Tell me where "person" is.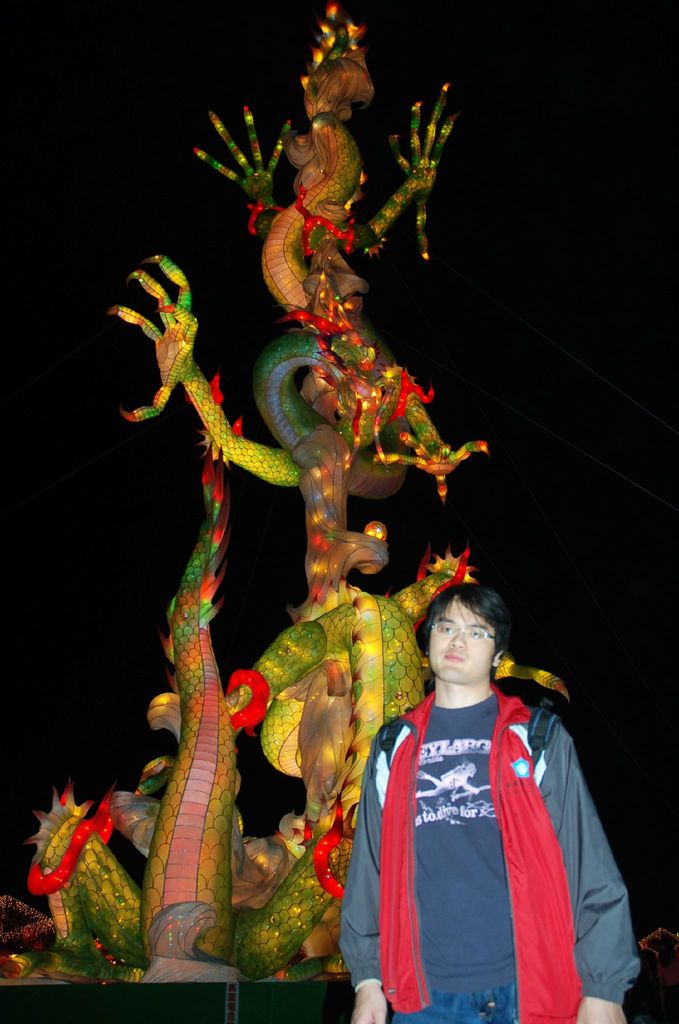
"person" is at [x1=361, y1=582, x2=610, y2=1005].
